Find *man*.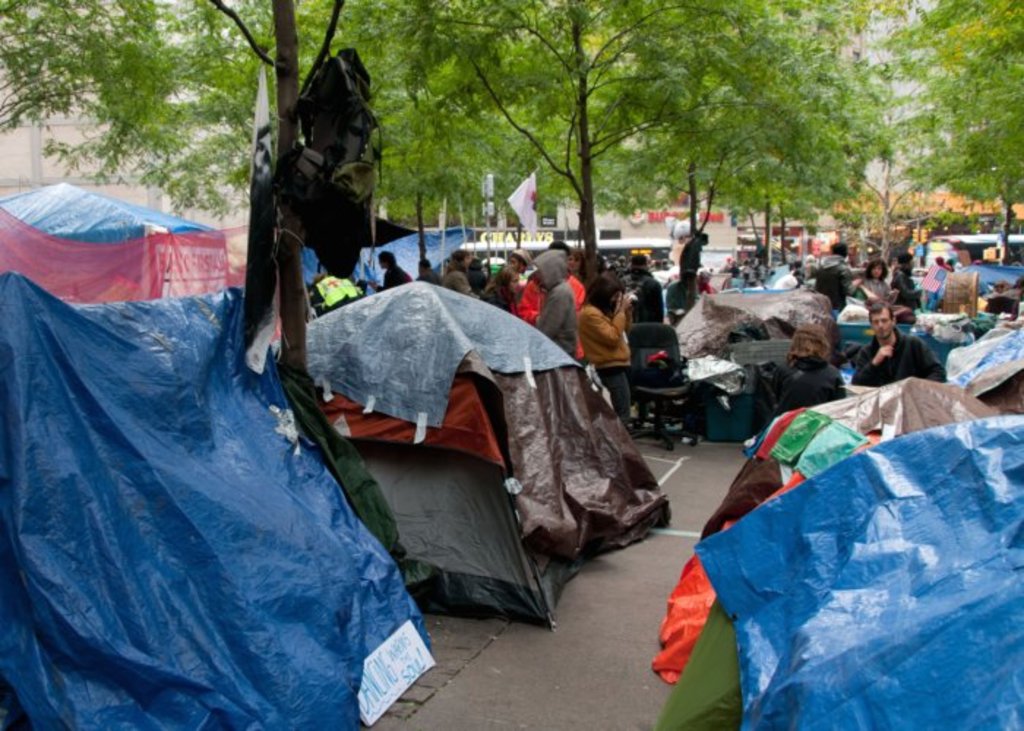
select_region(367, 249, 411, 289).
